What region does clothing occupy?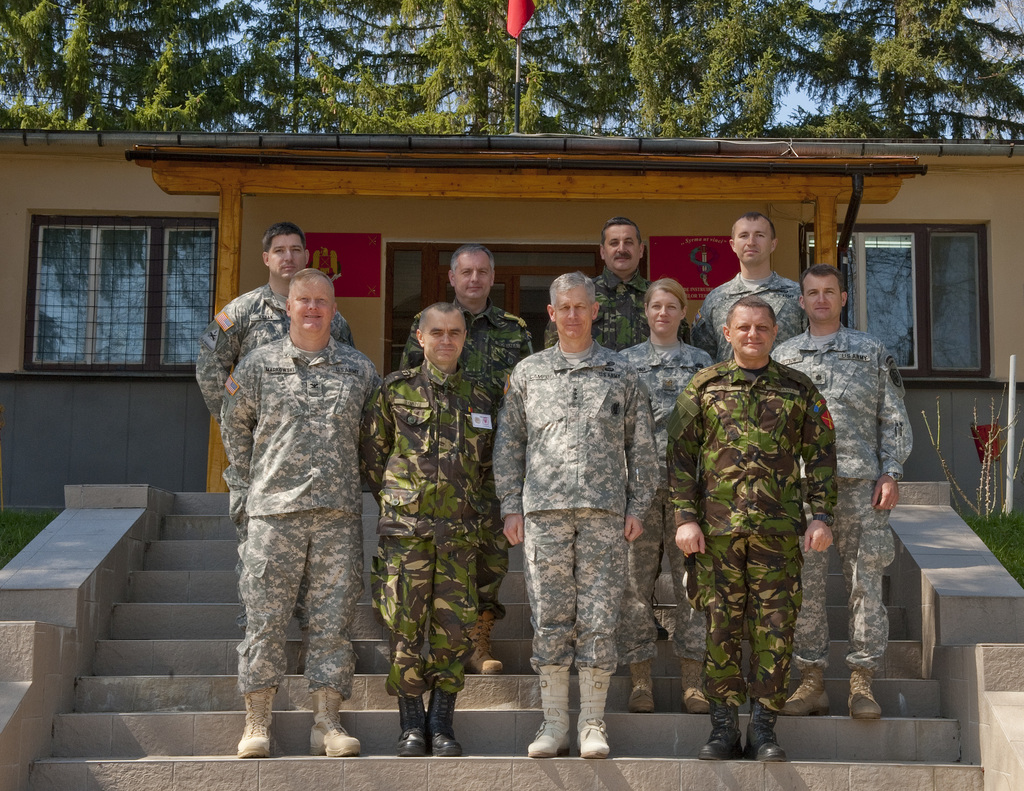
357/355/501/702.
